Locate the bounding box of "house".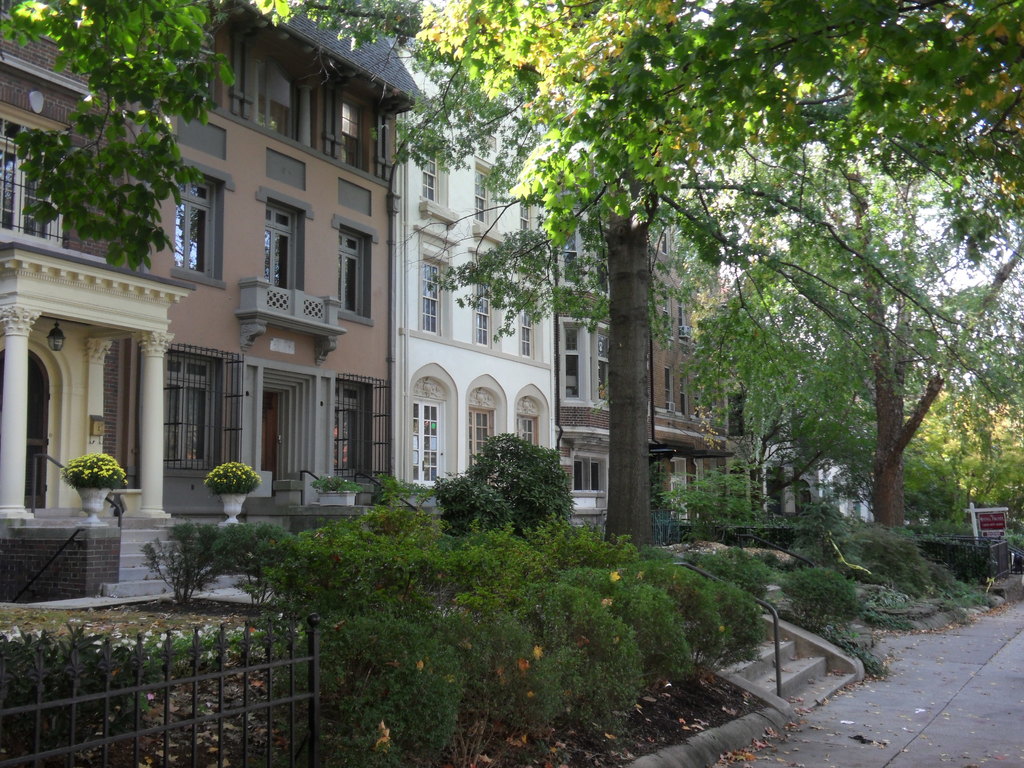
Bounding box: (left=719, top=331, right=818, bottom=523).
